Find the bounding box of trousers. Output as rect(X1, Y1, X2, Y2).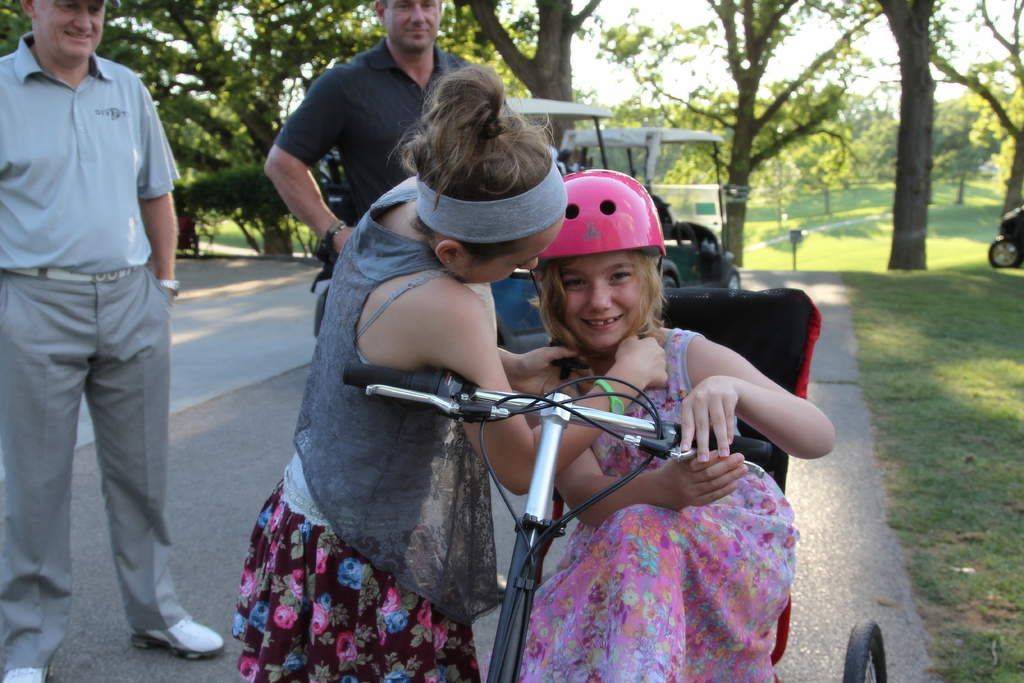
rect(0, 277, 186, 665).
